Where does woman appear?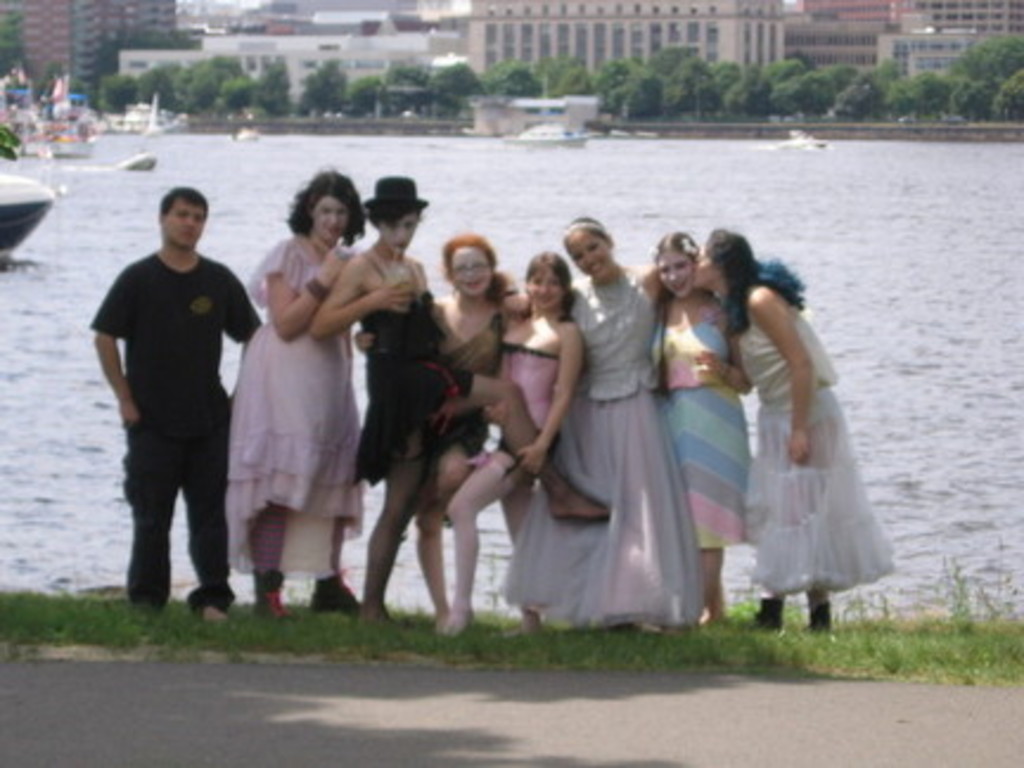
Appears at Rect(652, 228, 751, 621).
